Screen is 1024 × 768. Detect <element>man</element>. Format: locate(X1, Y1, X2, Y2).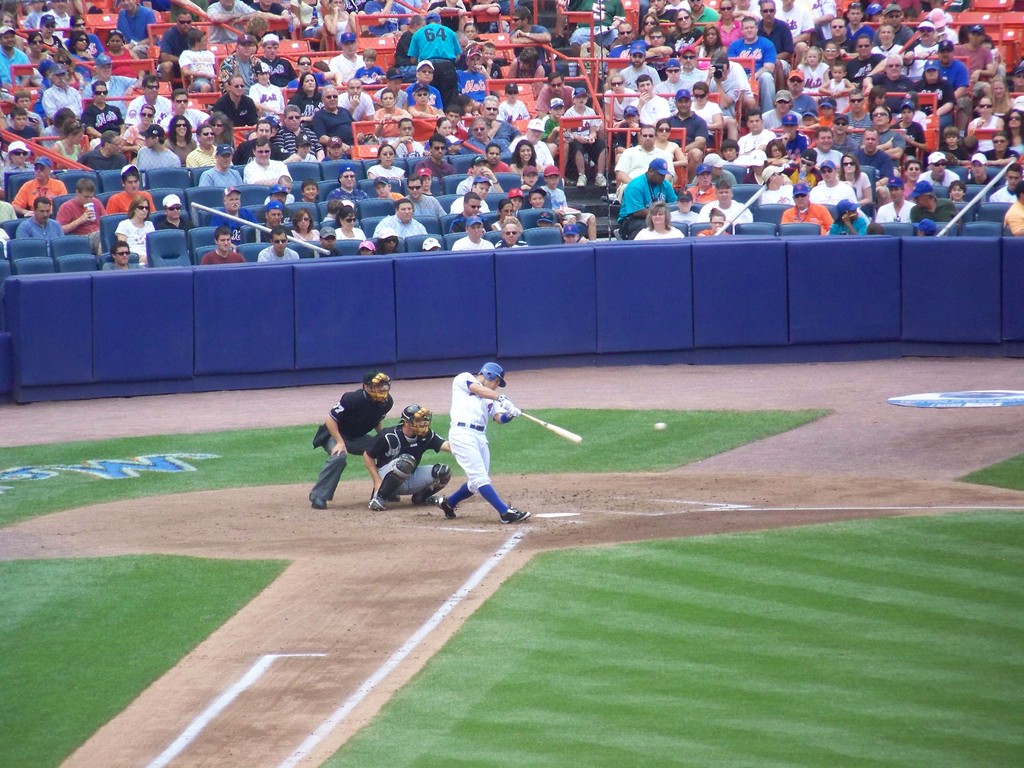
locate(773, 182, 829, 236).
